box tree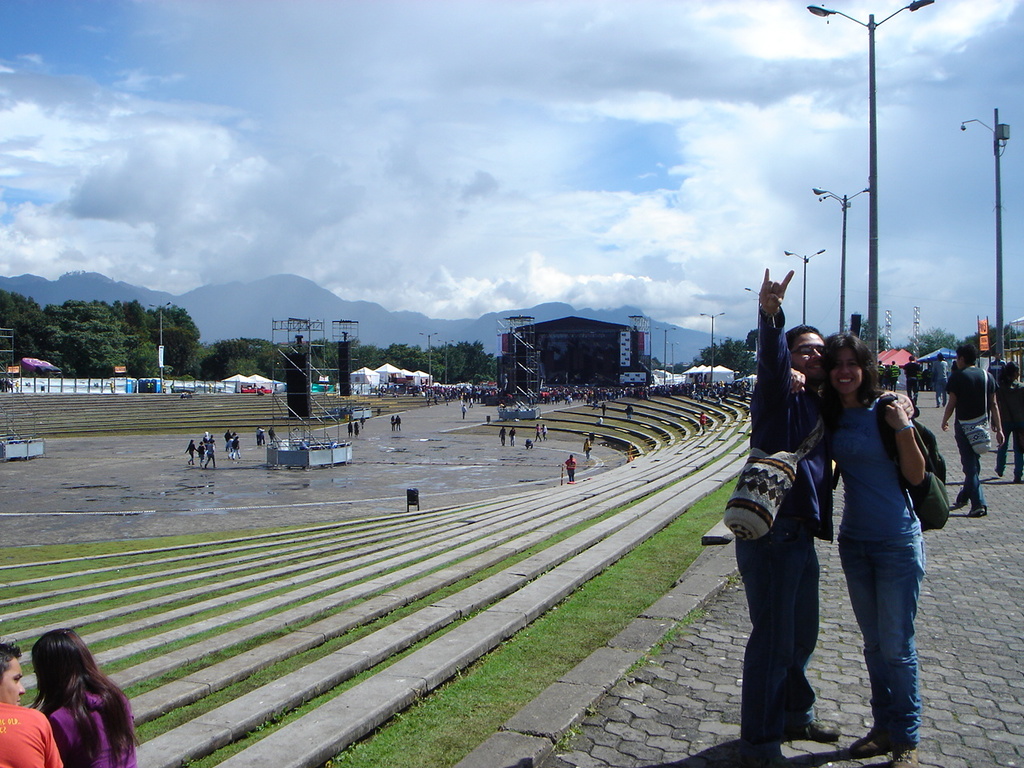
bbox(698, 335, 756, 378)
